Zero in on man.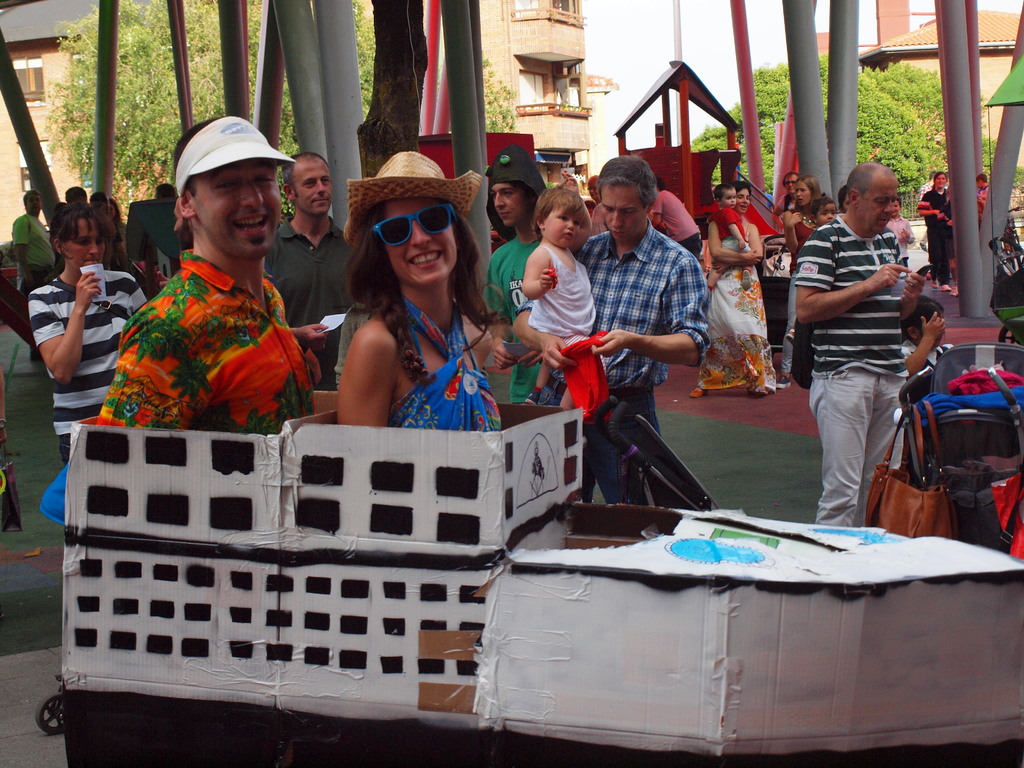
Zeroed in: box=[976, 176, 988, 190].
